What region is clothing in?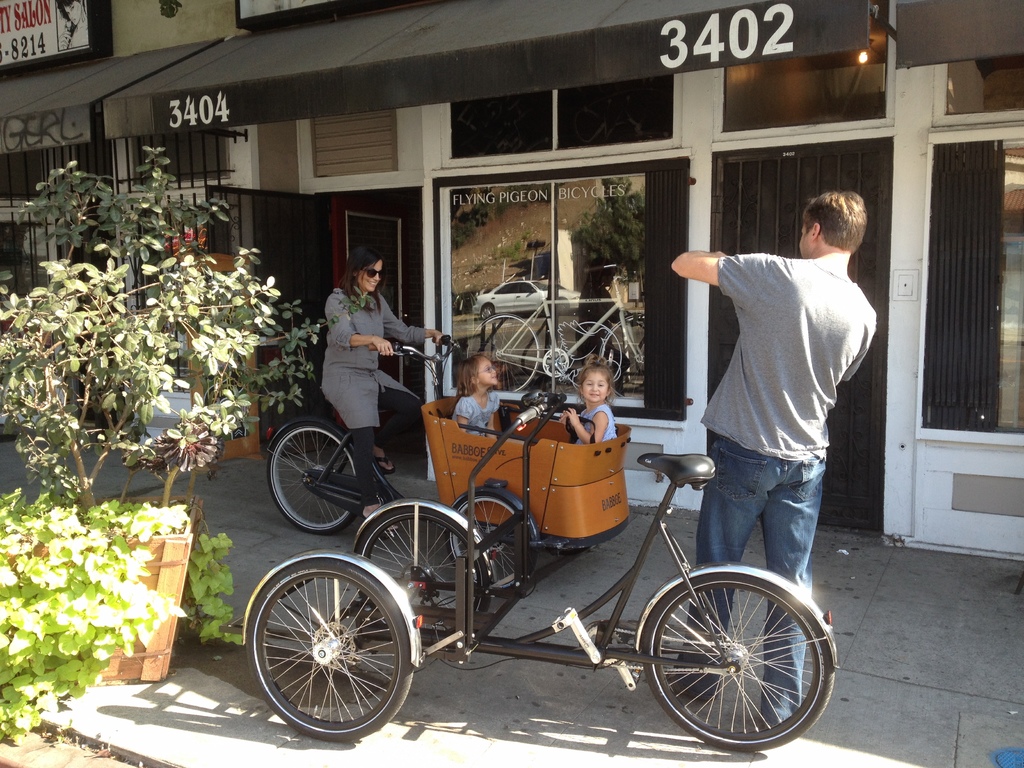
pyautogui.locateOnScreen(449, 387, 498, 428).
